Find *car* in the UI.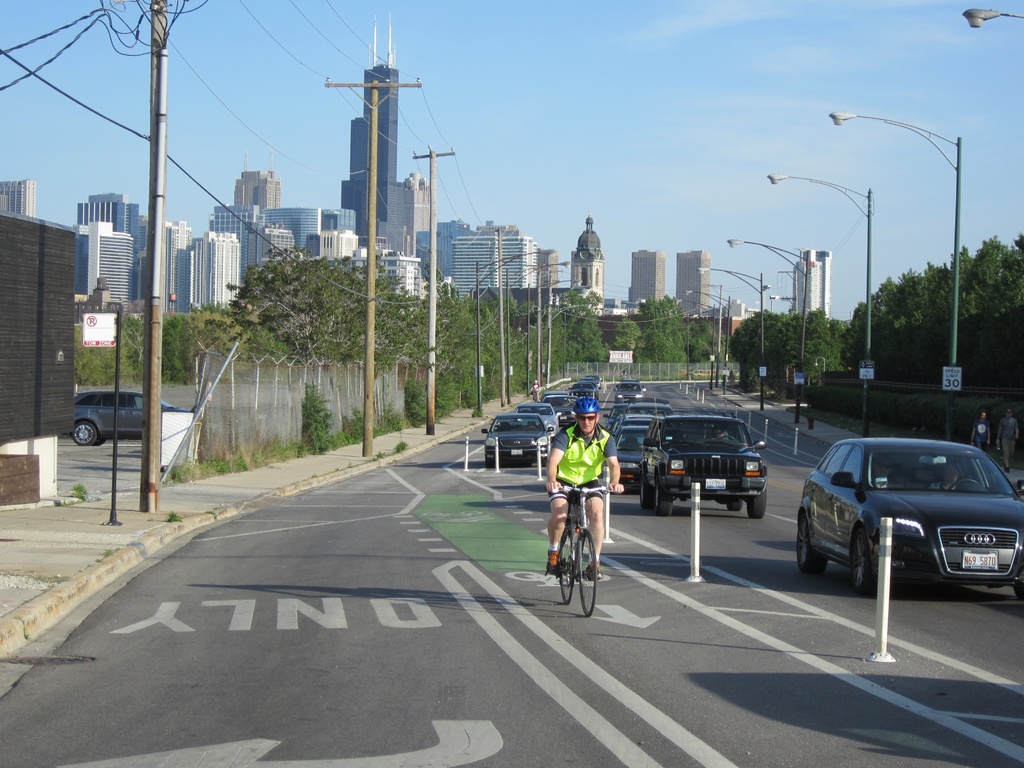
UI element at [694,369,712,377].
